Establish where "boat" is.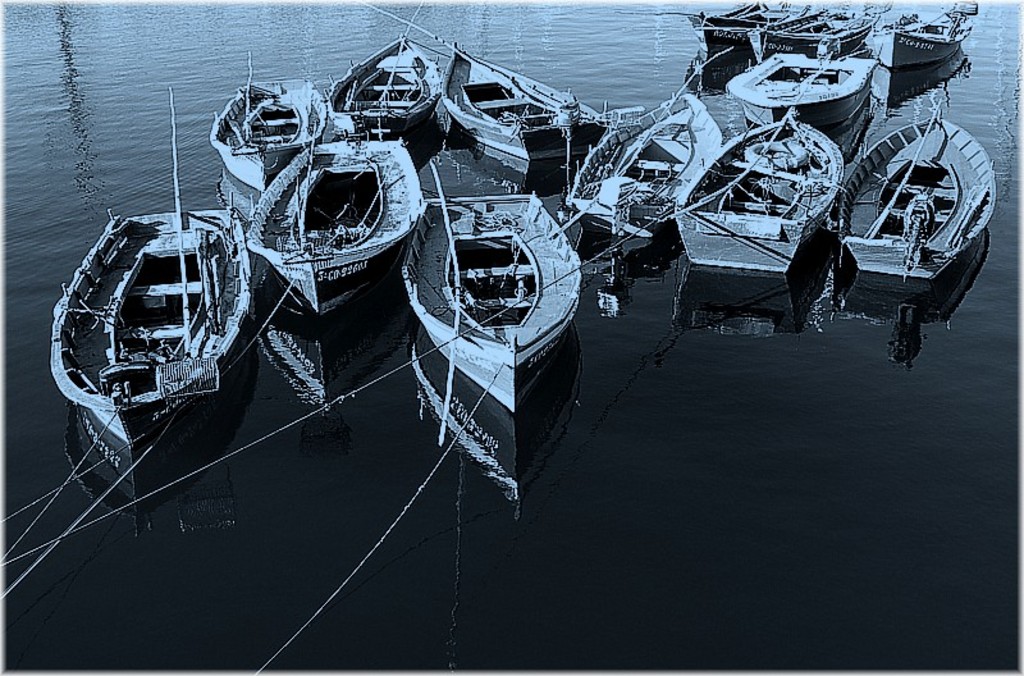
Established at 867 0 980 77.
